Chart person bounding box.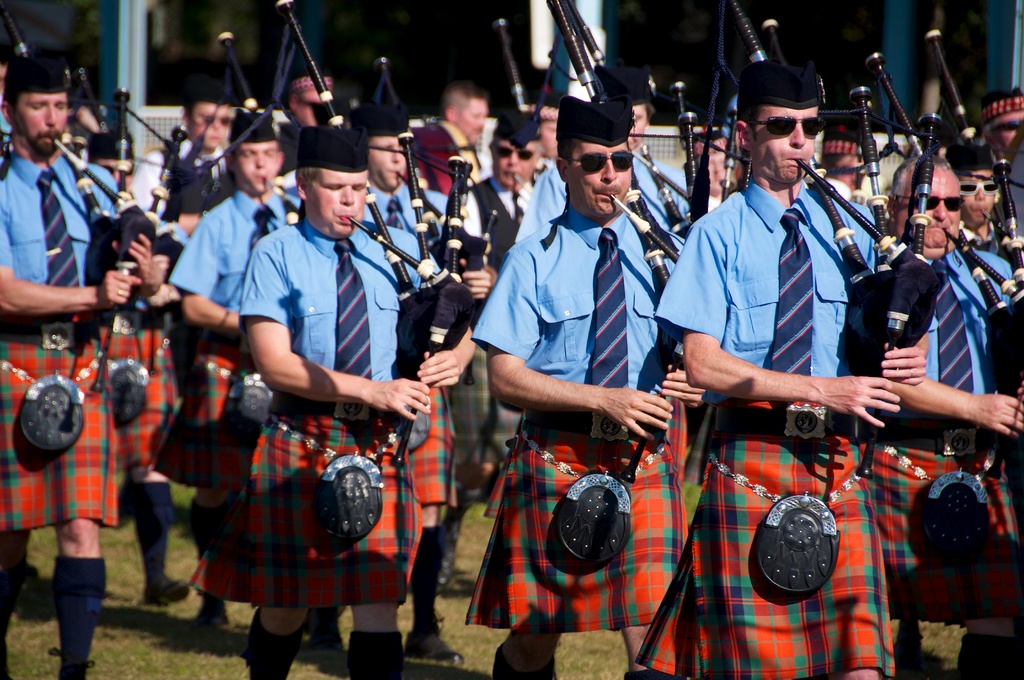
Charted: 205/109/413/679.
